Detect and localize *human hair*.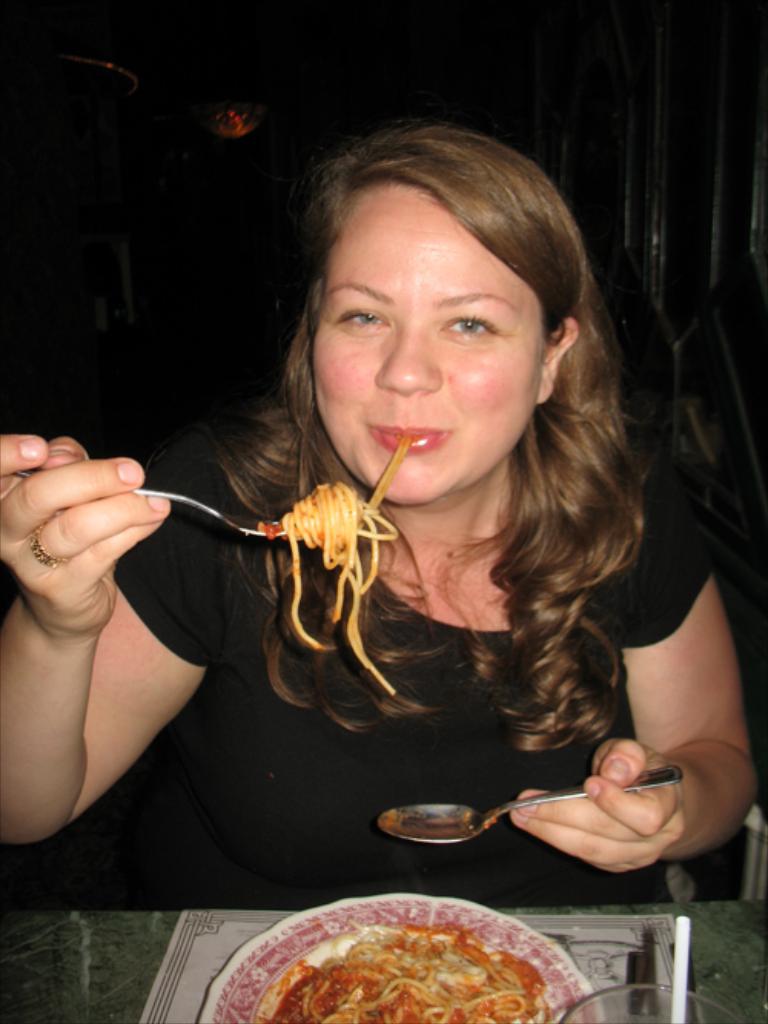
Localized at bbox=[253, 97, 644, 636].
